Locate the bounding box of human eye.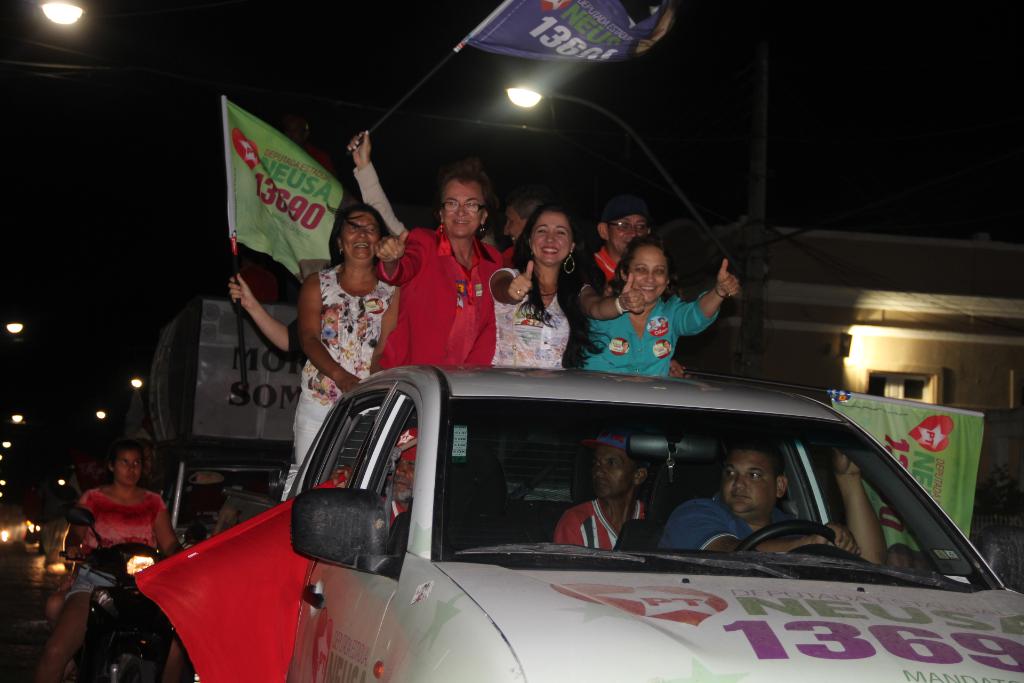
Bounding box: 656:267:667:275.
